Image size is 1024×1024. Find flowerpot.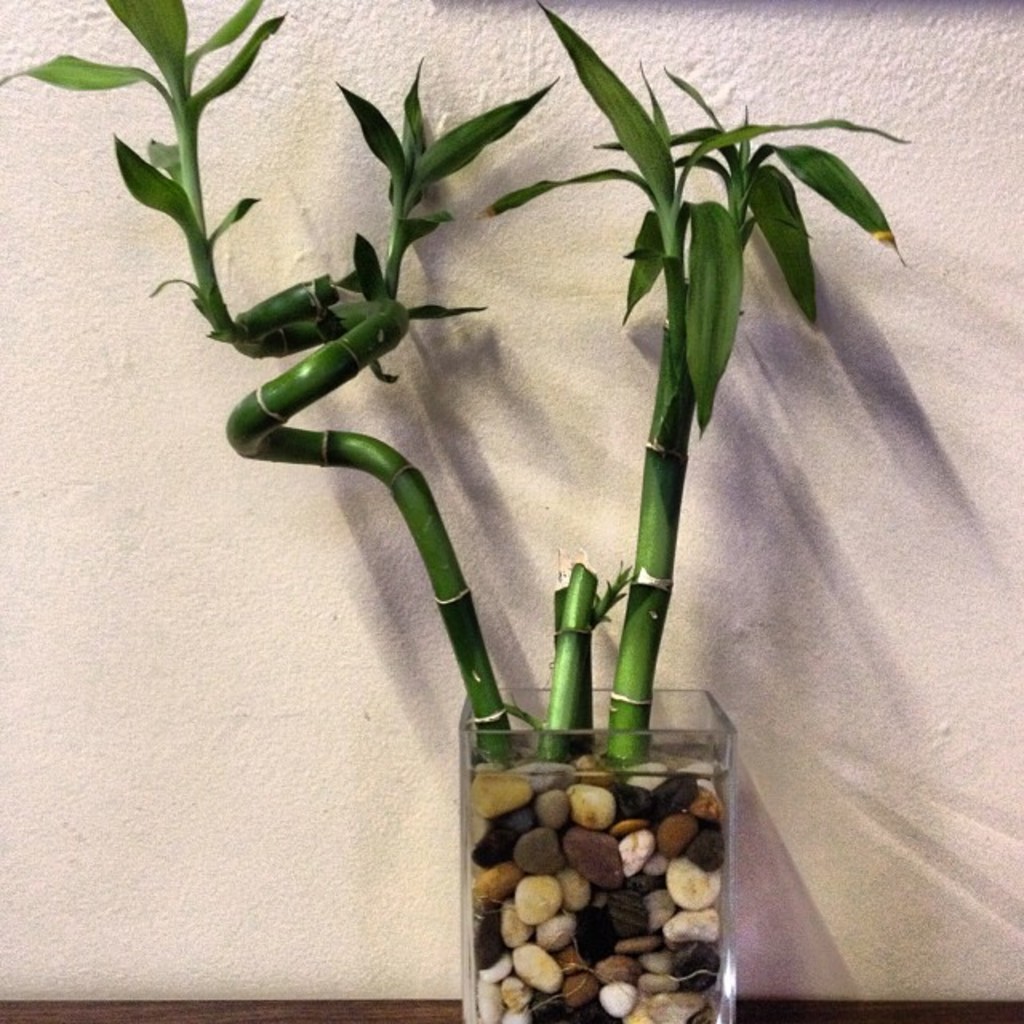
(454, 643, 771, 1016).
